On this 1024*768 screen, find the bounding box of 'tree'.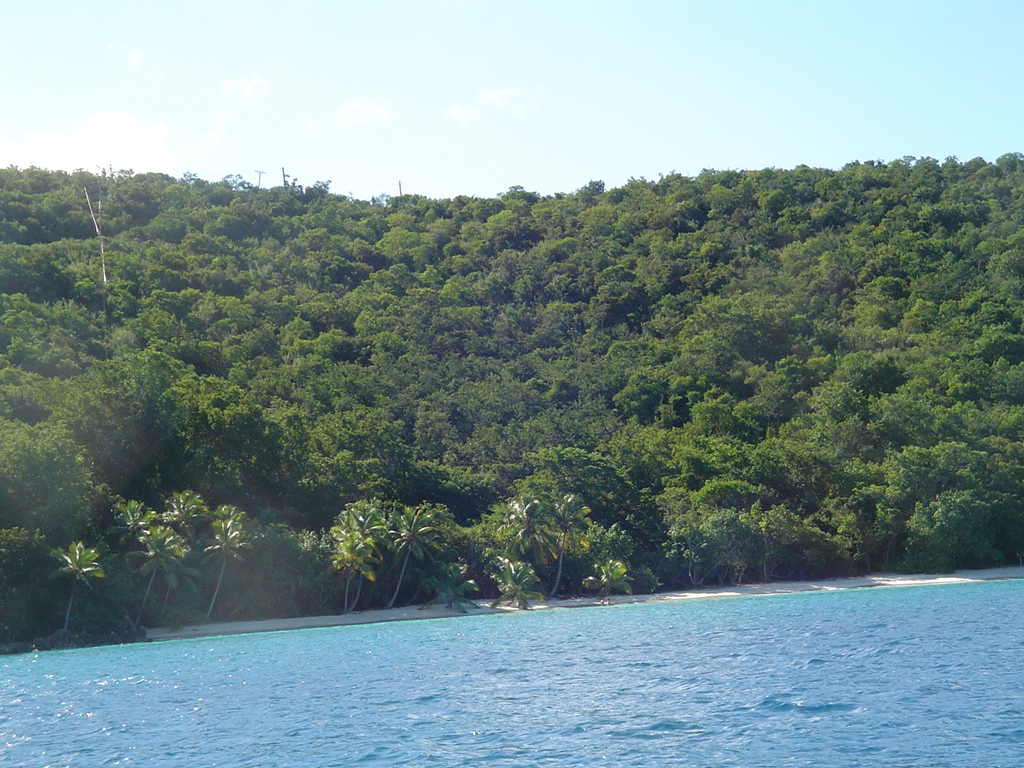
Bounding box: 426 559 484 600.
